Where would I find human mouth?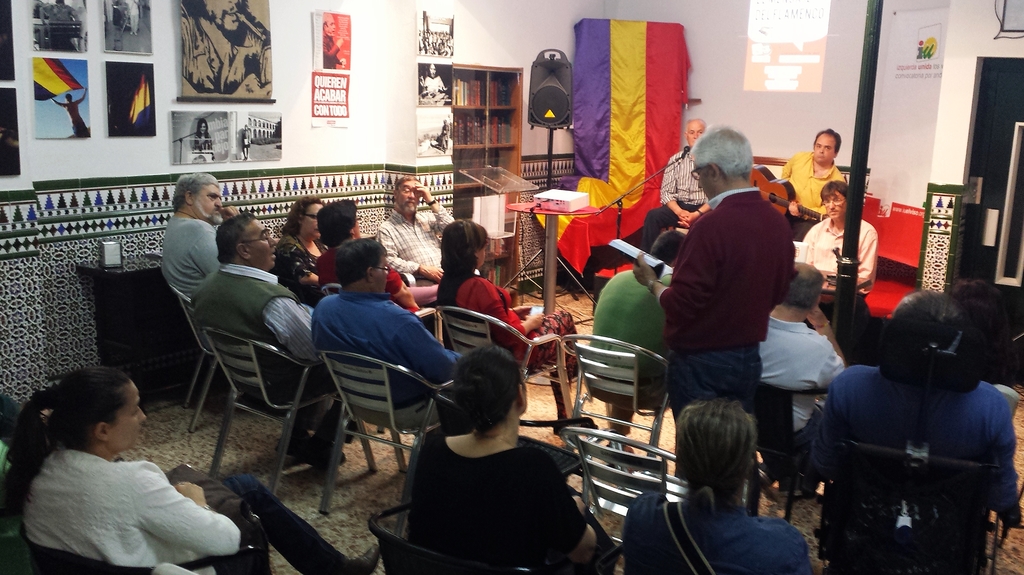
At bbox=(272, 255, 273, 260).
